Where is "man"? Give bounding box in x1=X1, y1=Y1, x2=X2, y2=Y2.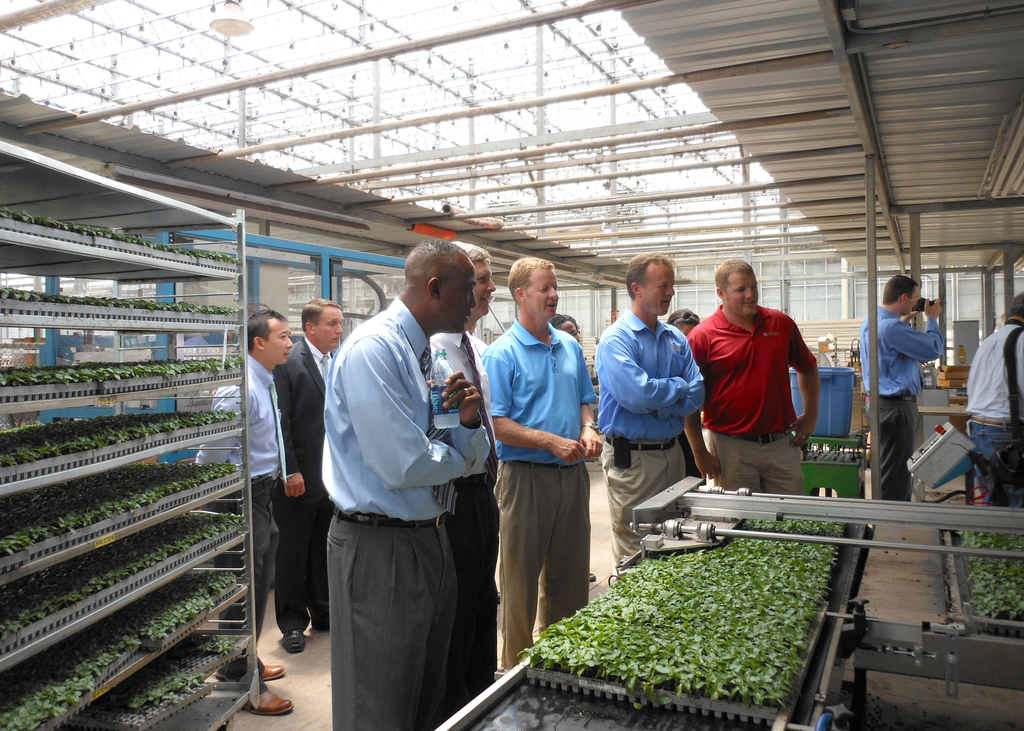
x1=483, y1=258, x2=604, y2=669.
